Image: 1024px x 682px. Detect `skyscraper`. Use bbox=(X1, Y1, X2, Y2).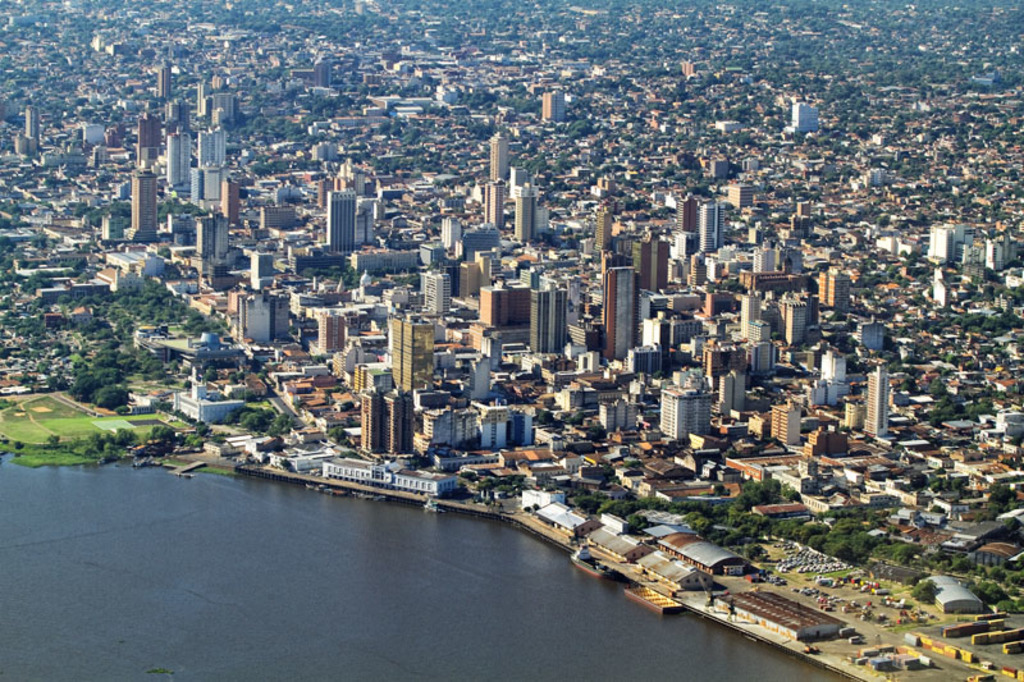
bbox=(166, 133, 191, 197).
